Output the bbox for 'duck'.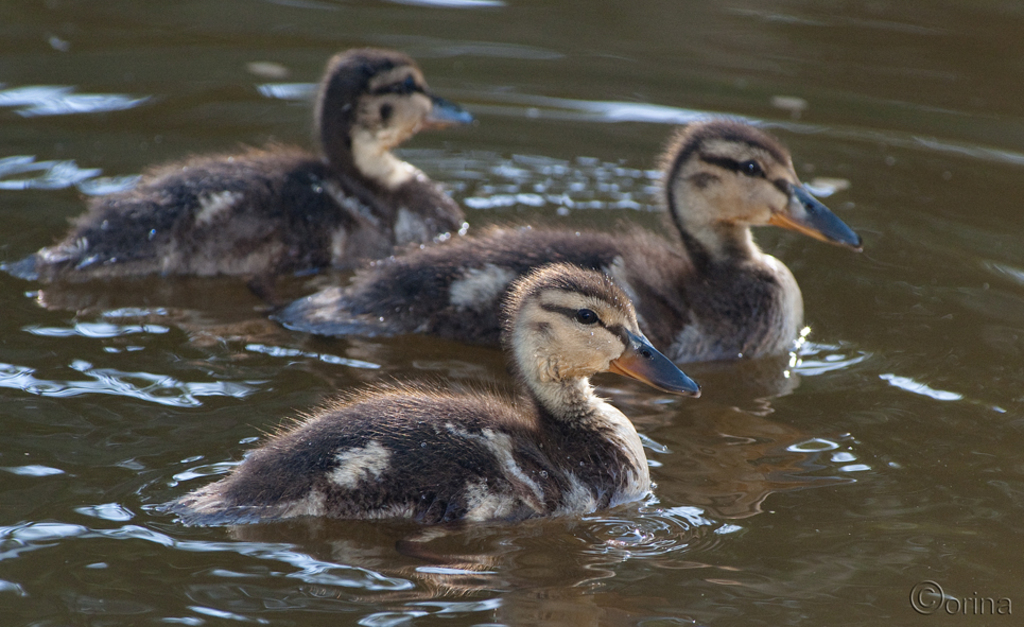
box(278, 111, 861, 370).
